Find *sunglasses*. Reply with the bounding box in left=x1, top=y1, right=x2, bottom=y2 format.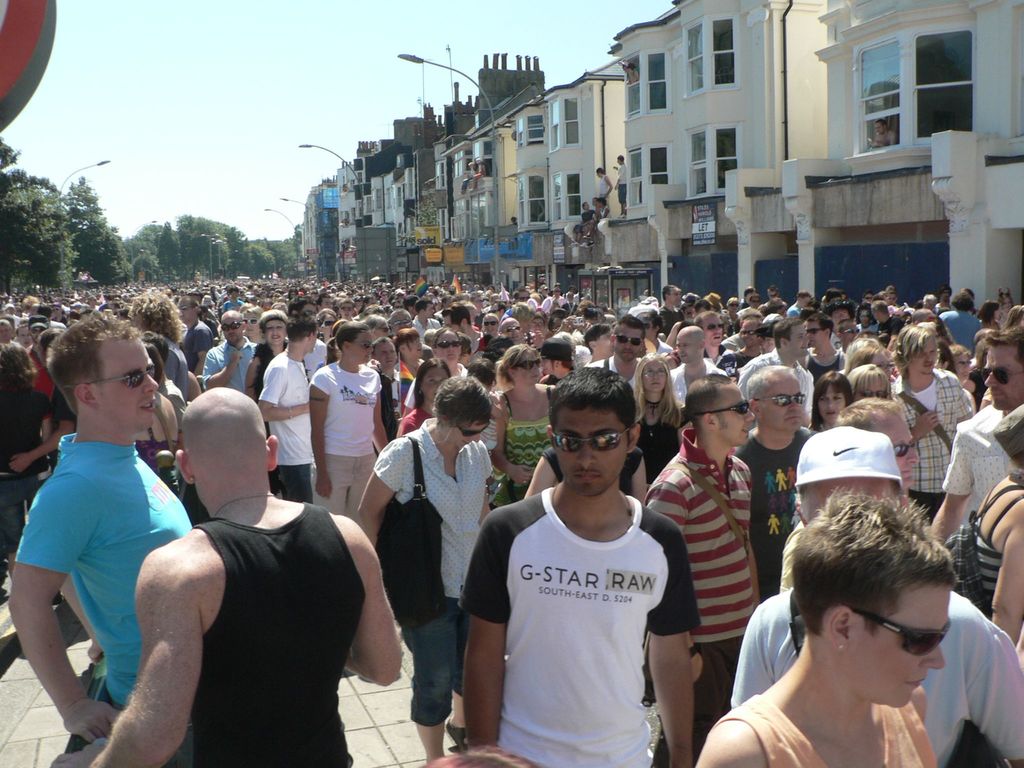
left=758, top=390, right=808, bottom=413.
